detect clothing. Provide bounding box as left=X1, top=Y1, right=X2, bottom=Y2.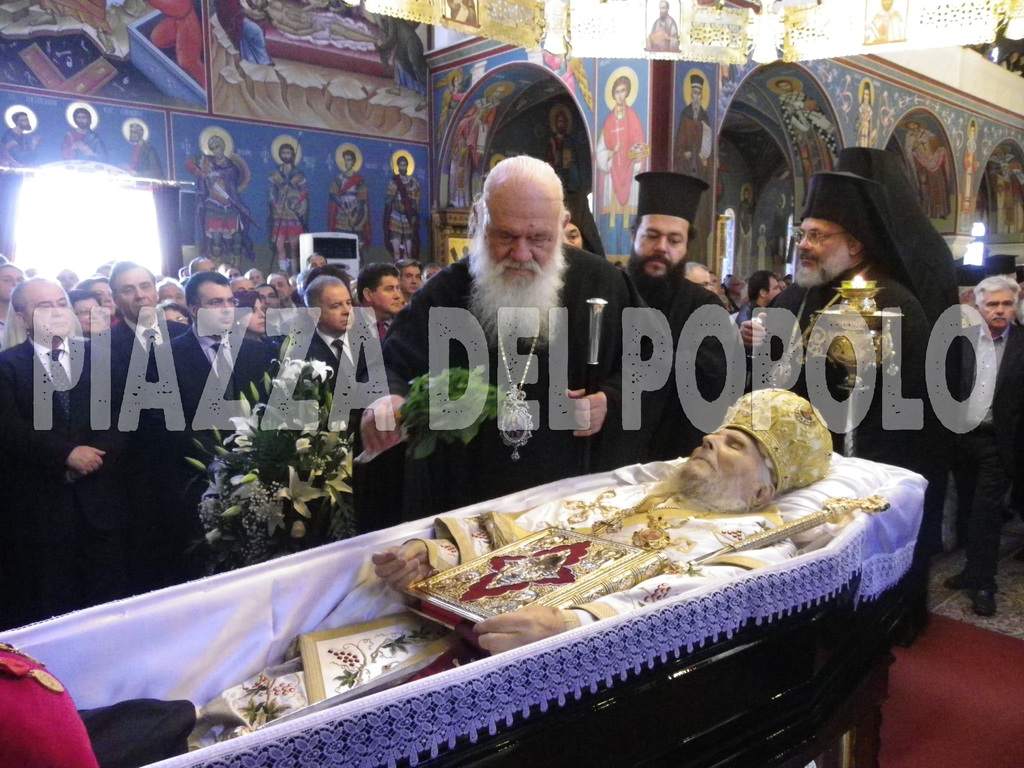
left=644, top=264, right=746, bottom=470.
